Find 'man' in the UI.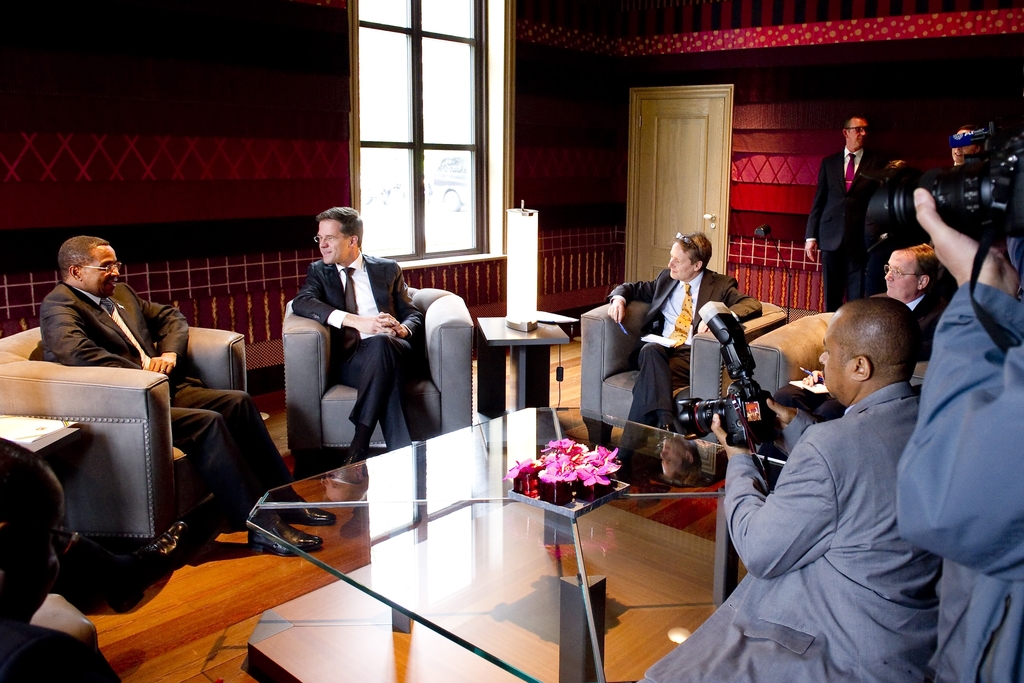
UI element at (39, 233, 338, 555).
